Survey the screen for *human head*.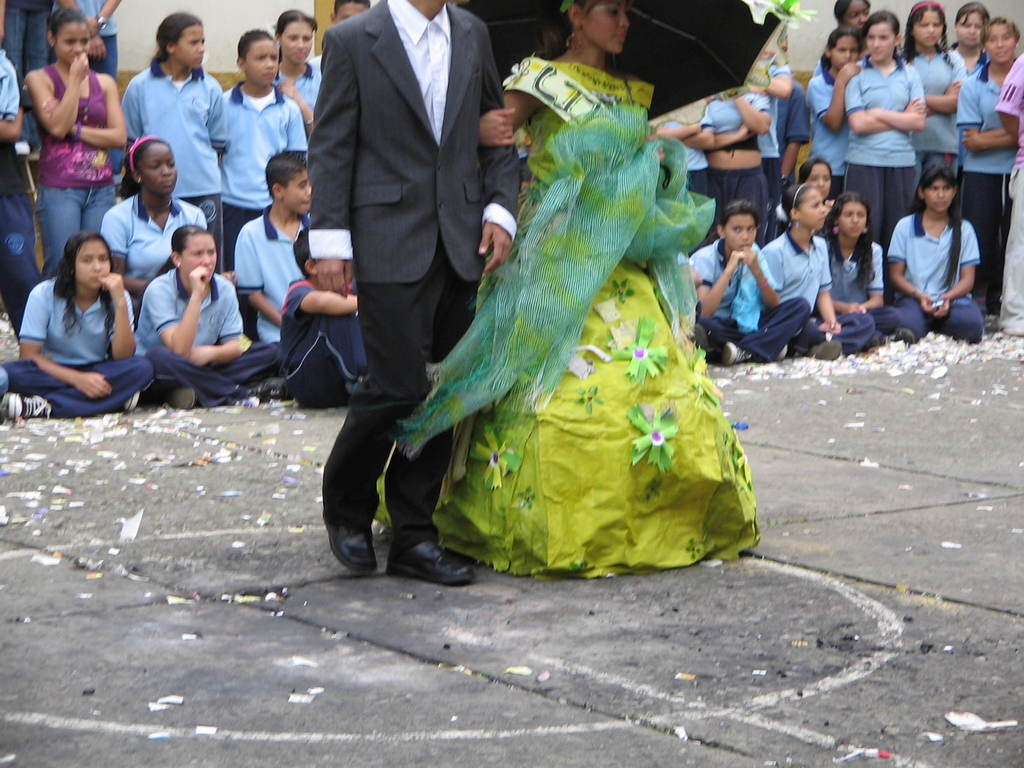
Survey found: x1=954, y1=1, x2=989, y2=48.
